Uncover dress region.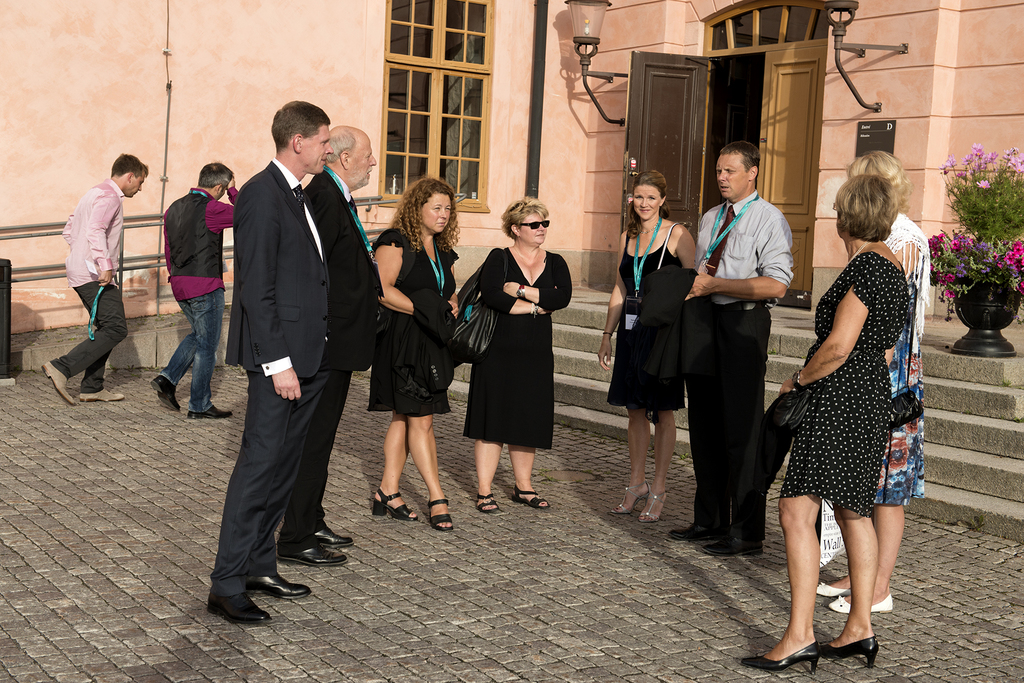
Uncovered: pyautogui.locateOnScreen(776, 252, 908, 515).
